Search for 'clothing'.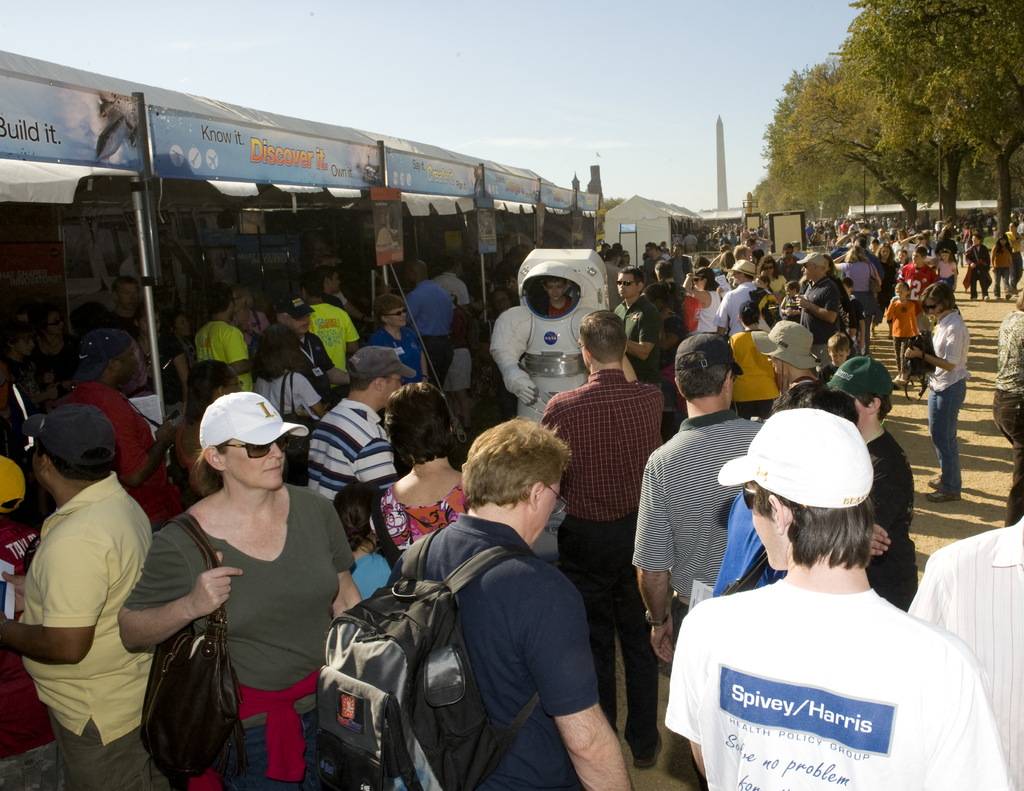
Found at 358/318/418/379.
